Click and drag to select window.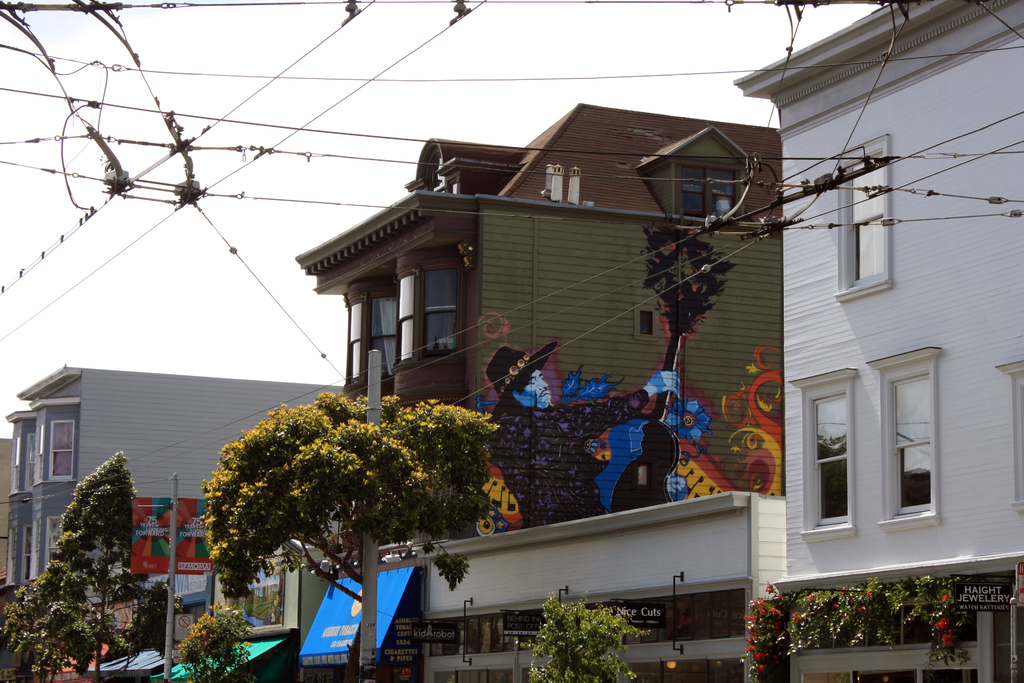
Selection: 786, 366, 854, 538.
